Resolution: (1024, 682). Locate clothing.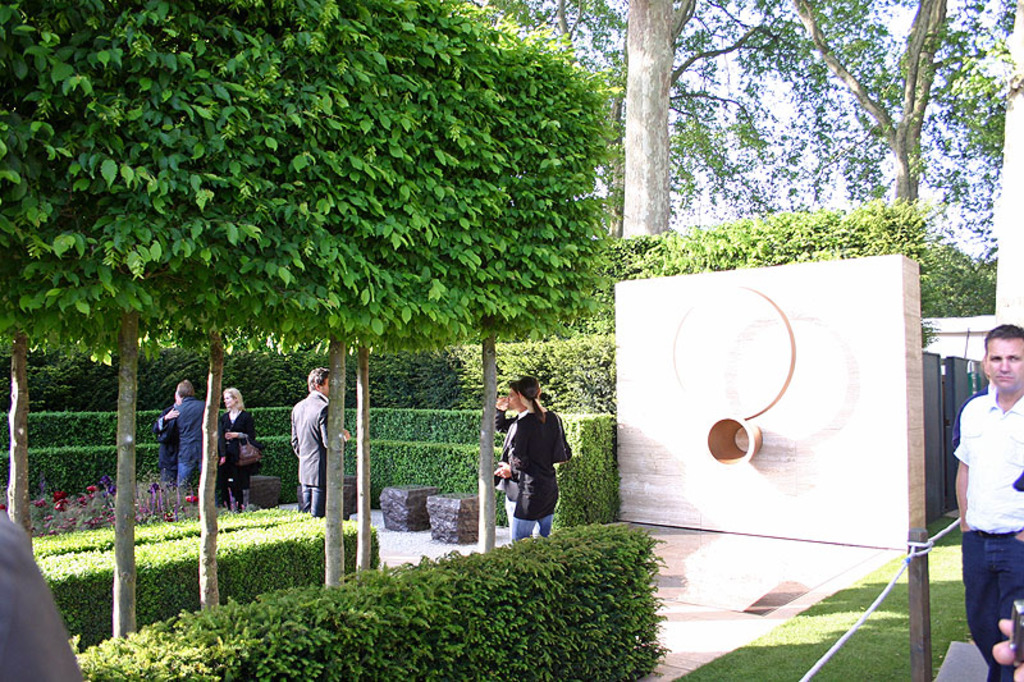
bbox=[499, 422, 521, 534].
